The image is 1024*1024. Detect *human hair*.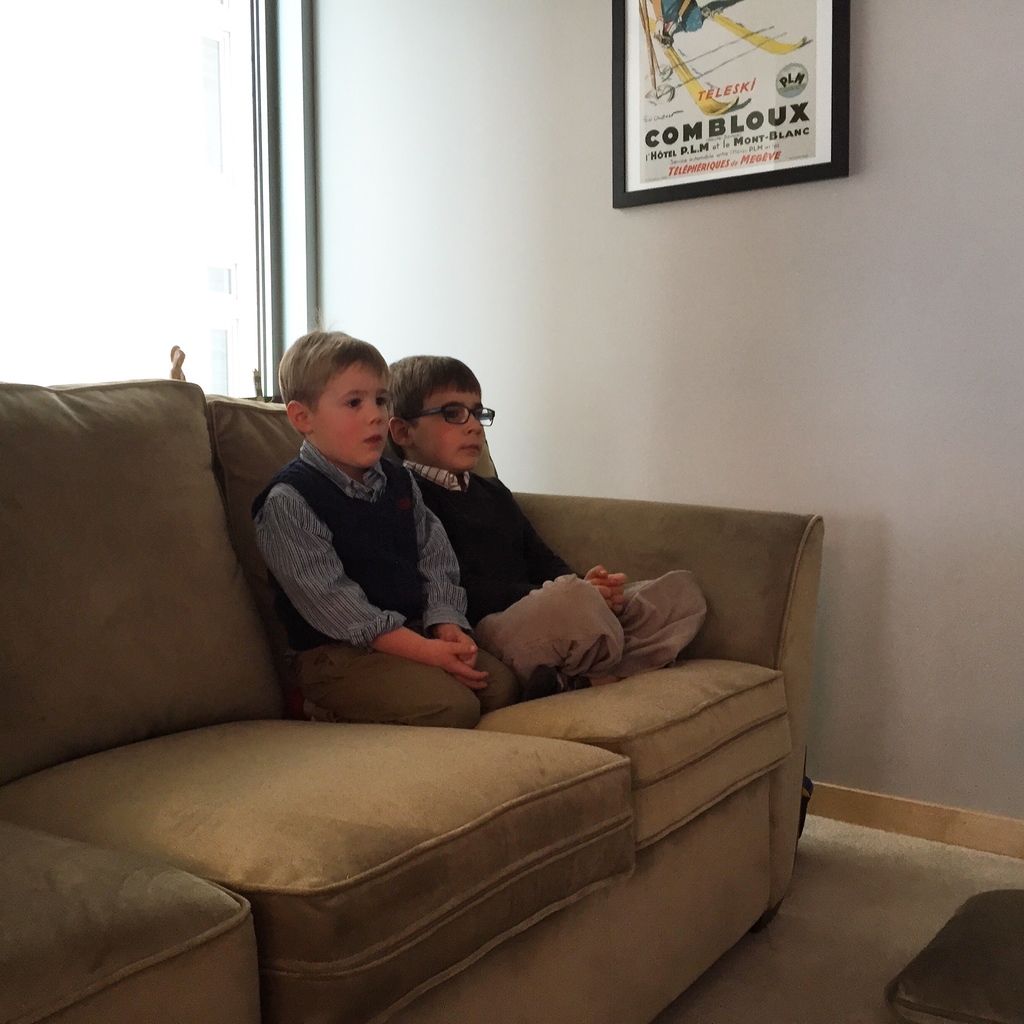
Detection: 275 324 388 436.
